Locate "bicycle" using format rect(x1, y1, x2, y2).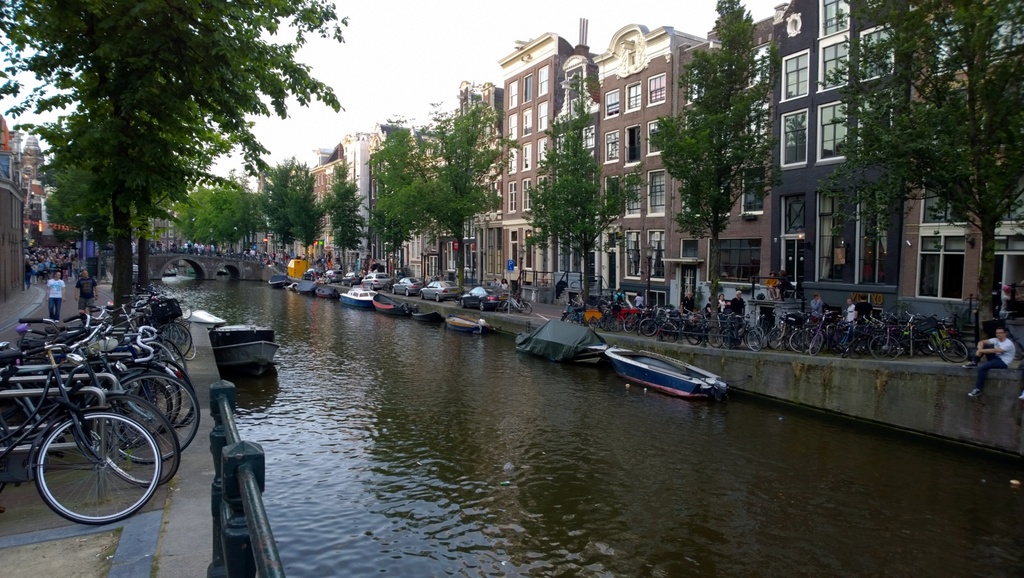
rect(779, 312, 829, 356).
